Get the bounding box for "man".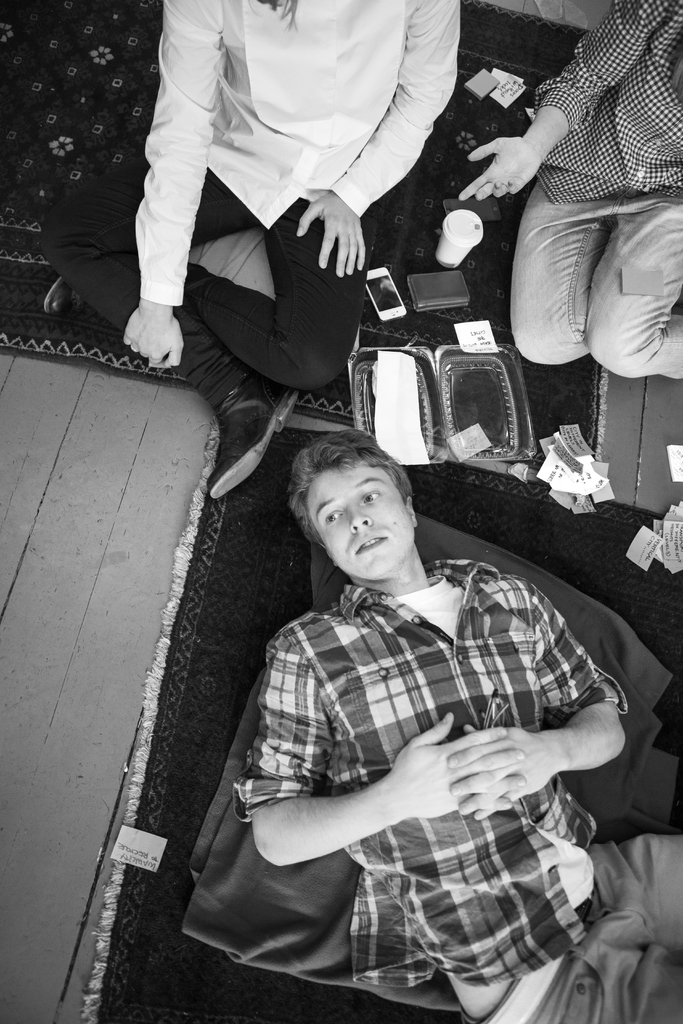
[236,431,682,1023].
